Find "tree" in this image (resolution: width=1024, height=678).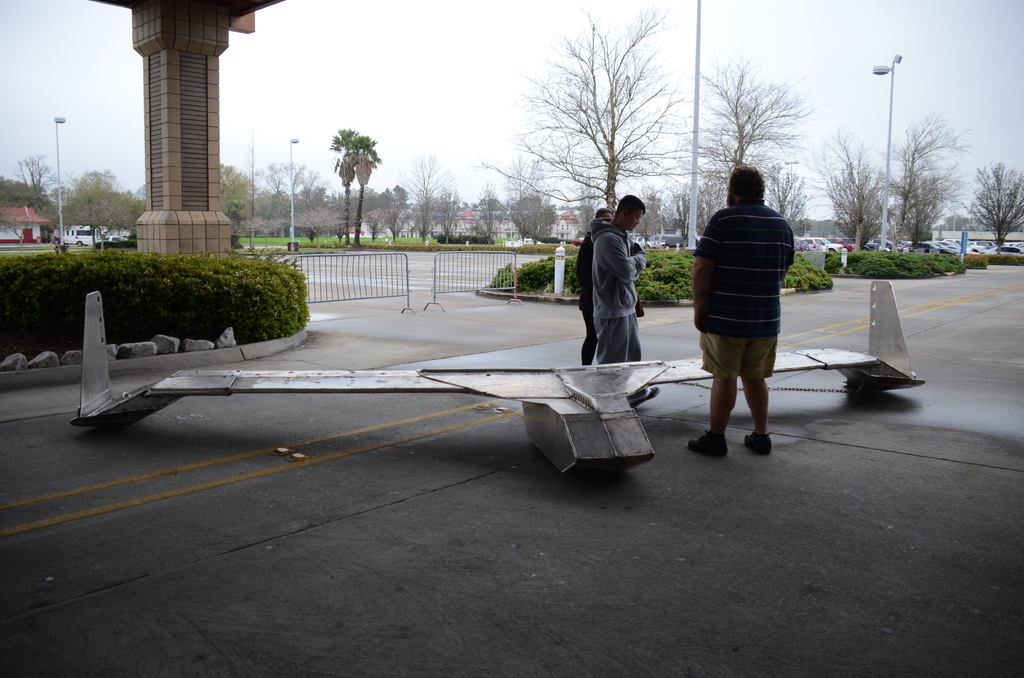
502/157/548/240.
